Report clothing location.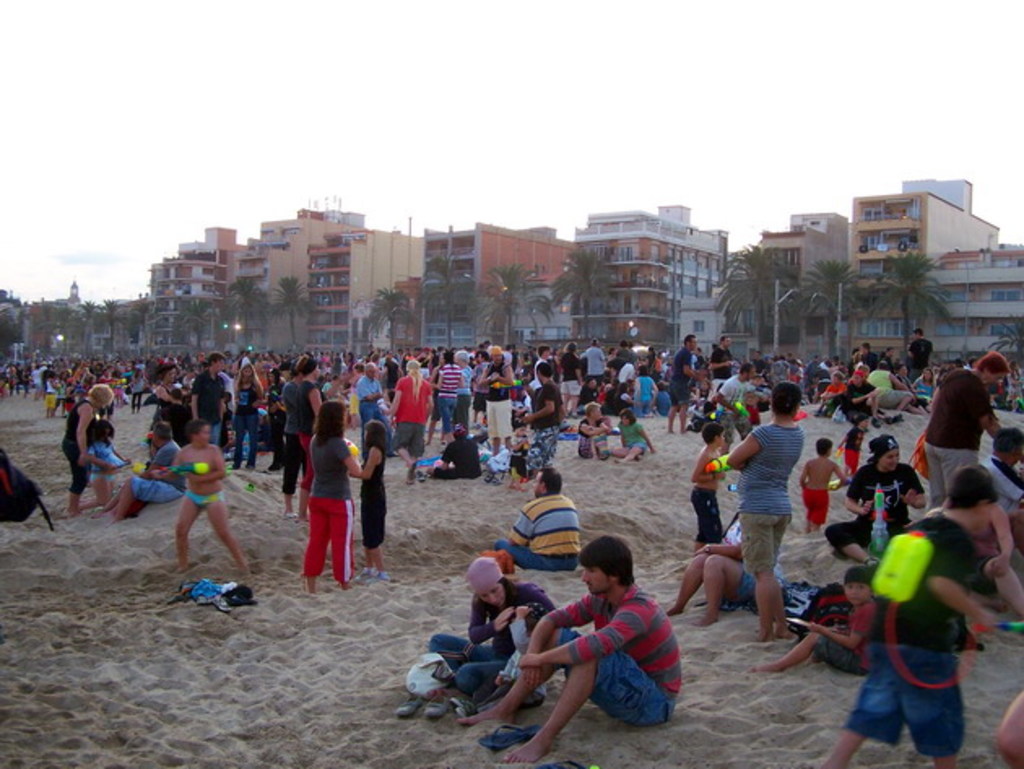
Report: <bbox>489, 486, 580, 567</bbox>.
